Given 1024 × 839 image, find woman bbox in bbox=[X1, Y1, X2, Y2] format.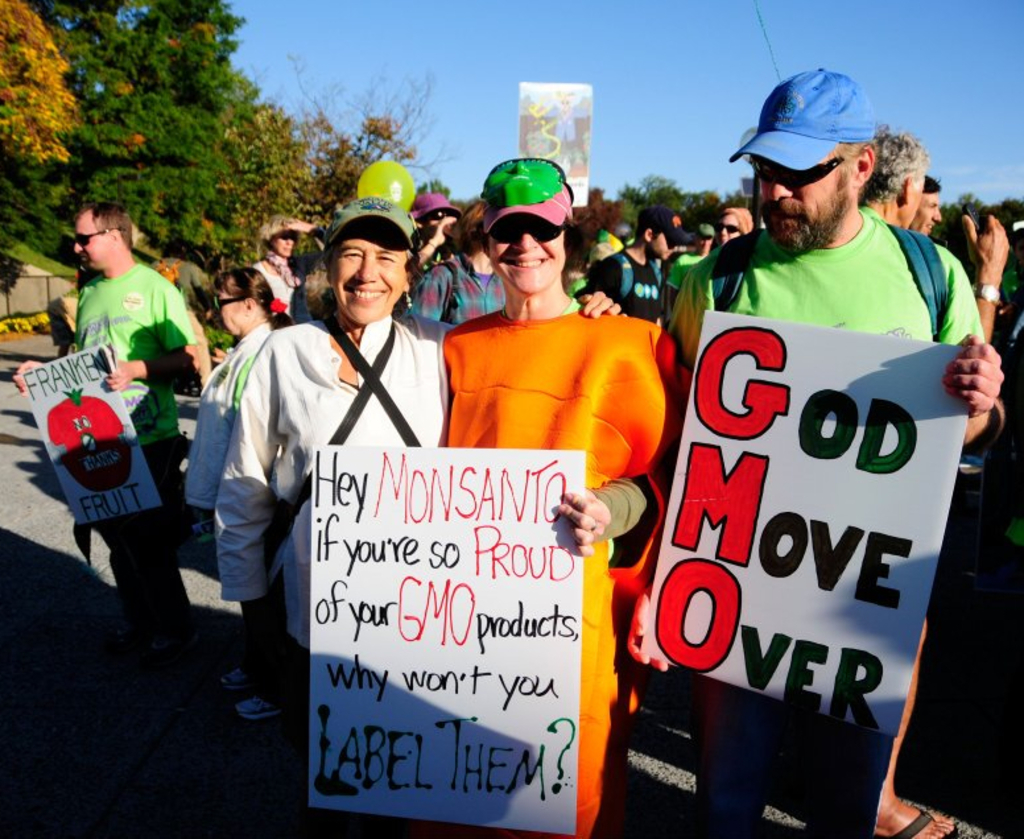
bbox=[183, 268, 301, 720].
